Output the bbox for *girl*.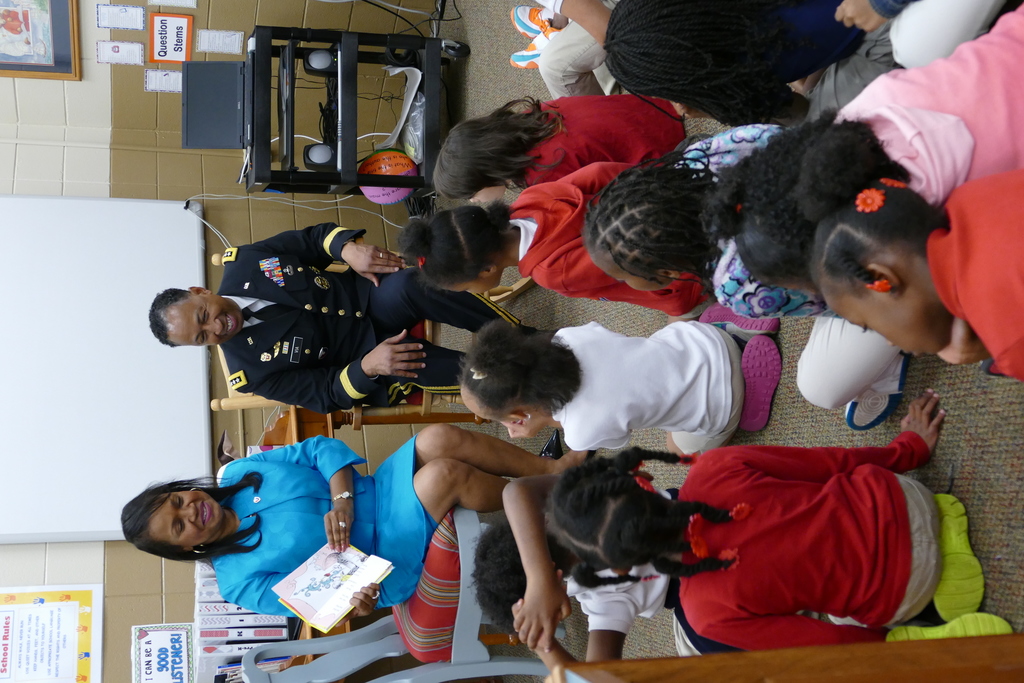
detection(586, 129, 828, 317).
